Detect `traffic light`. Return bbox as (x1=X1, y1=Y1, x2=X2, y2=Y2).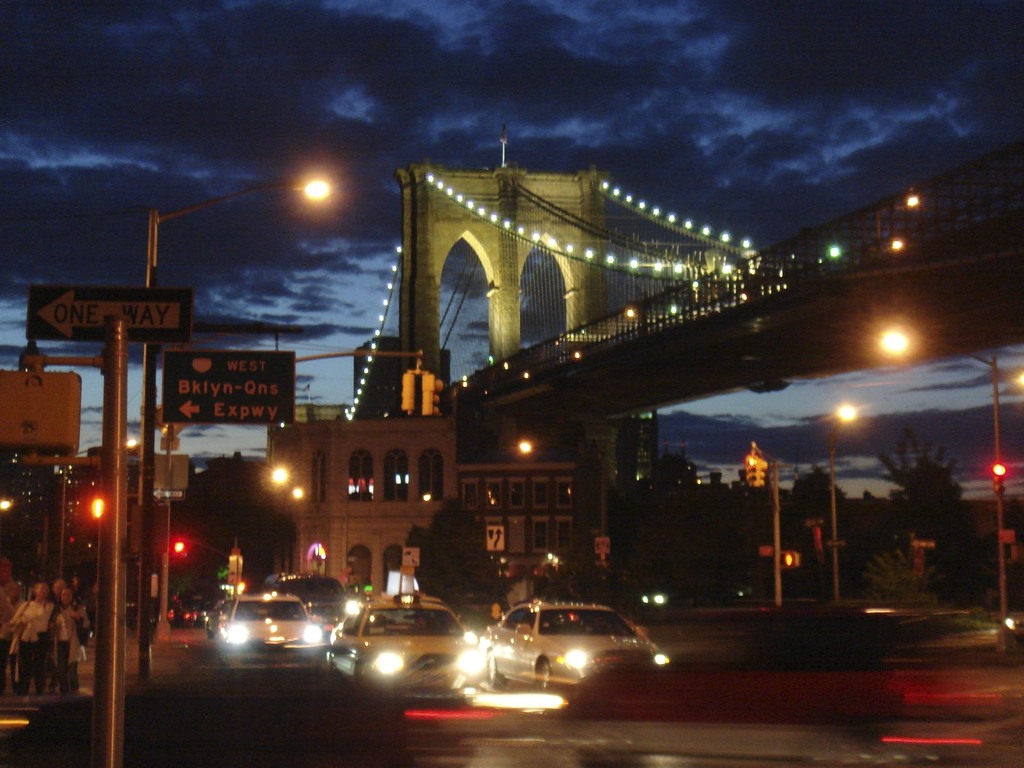
(x1=173, y1=543, x2=188, y2=554).
